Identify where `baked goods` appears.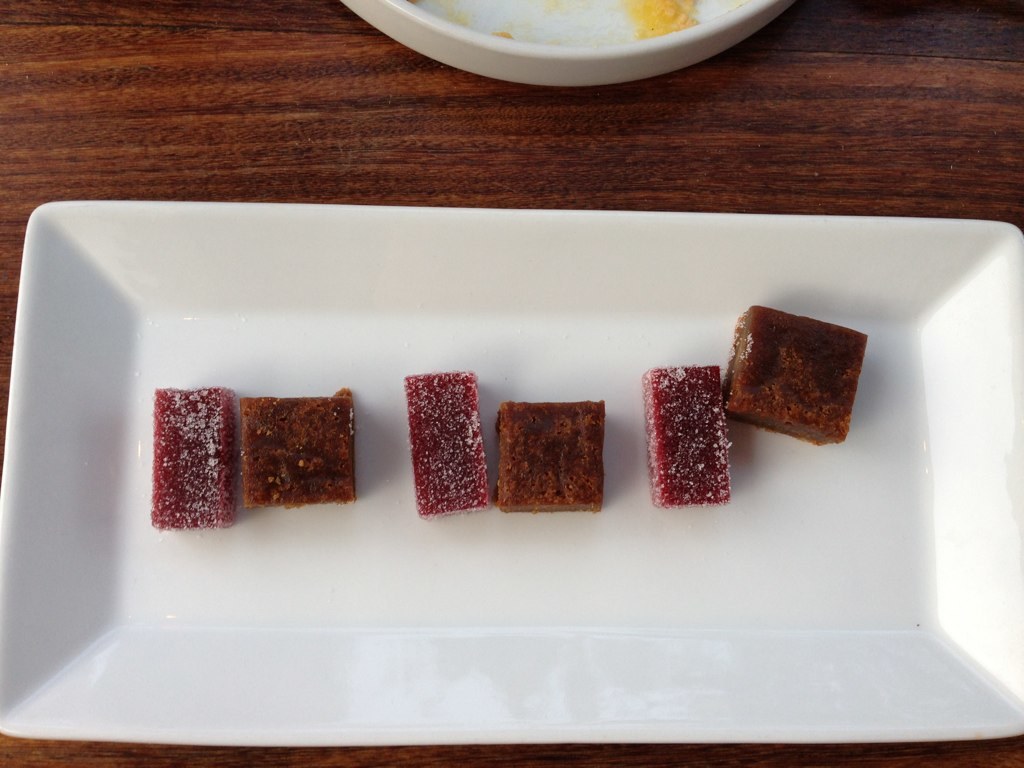
Appears at l=724, t=301, r=874, b=440.
